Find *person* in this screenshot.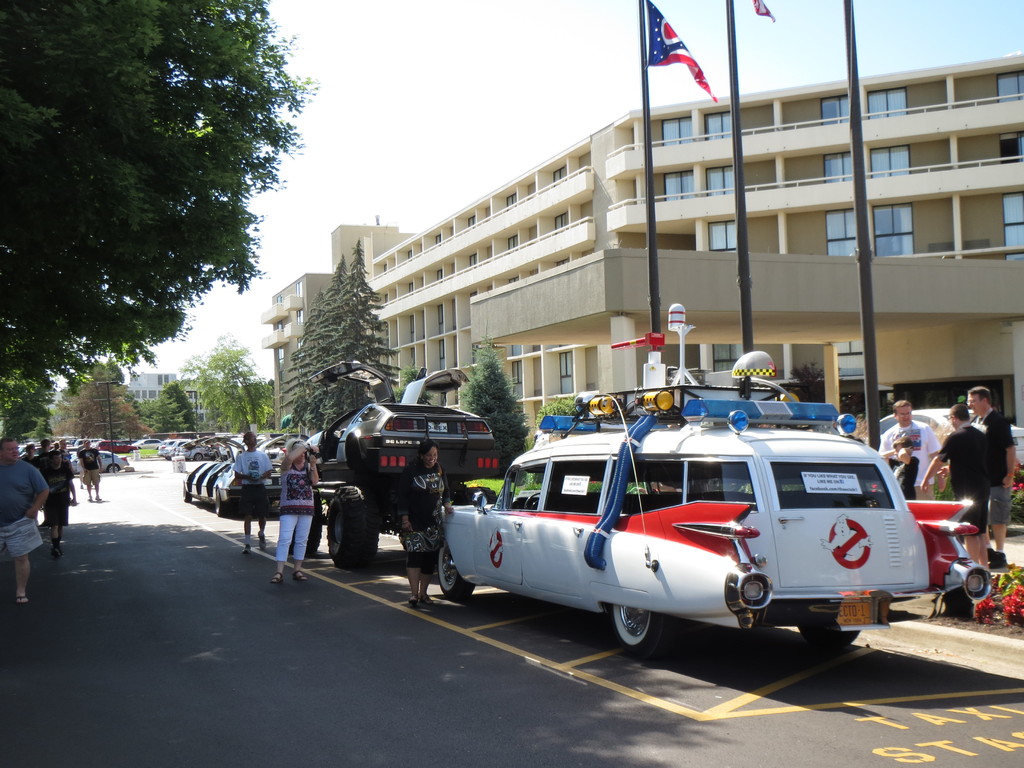
The bounding box for *person* is {"x1": 74, "y1": 438, "x2": 102, "y2": 504}.
